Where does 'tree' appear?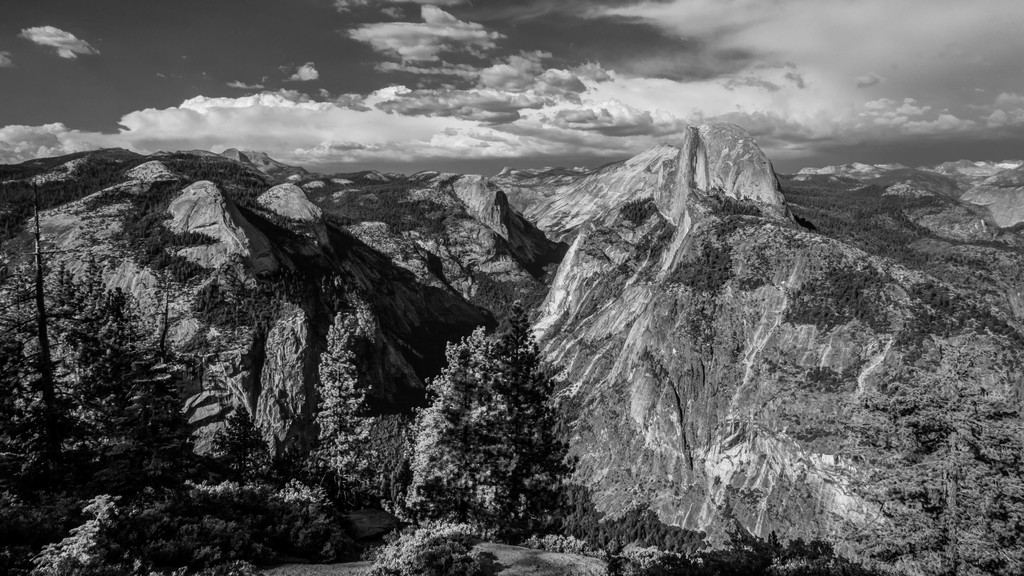
Appears at [x1=404, y1=279, x2=595, y2=531].
